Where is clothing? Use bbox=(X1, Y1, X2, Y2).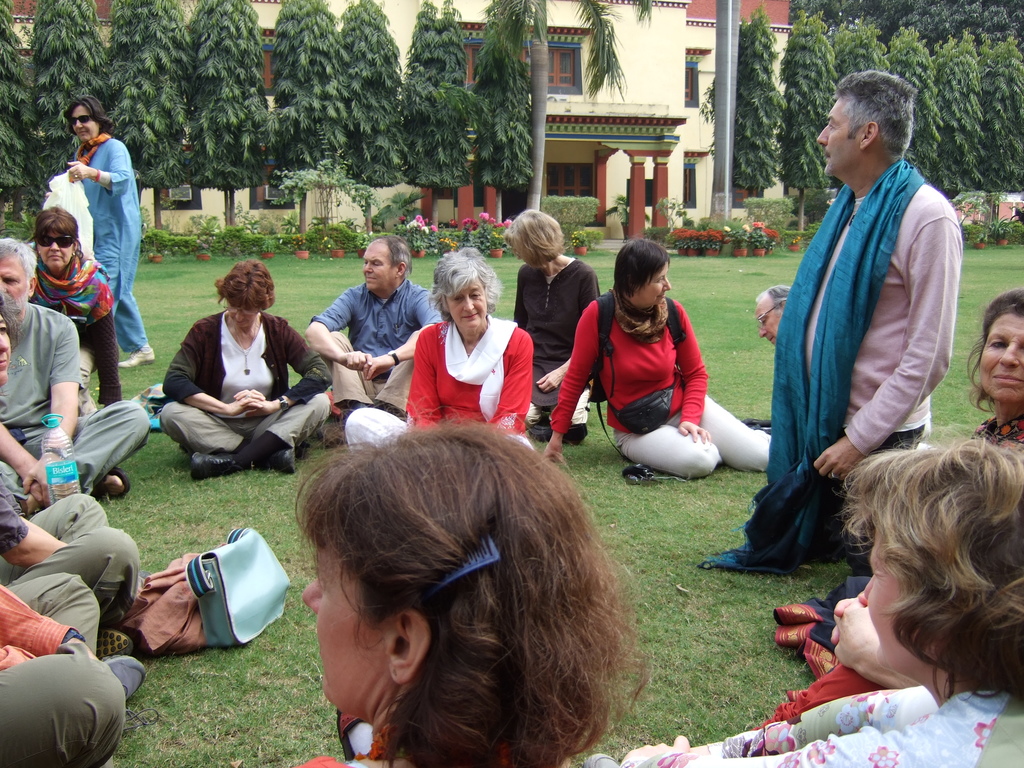
bbox=(0, 301, 152, 495).
